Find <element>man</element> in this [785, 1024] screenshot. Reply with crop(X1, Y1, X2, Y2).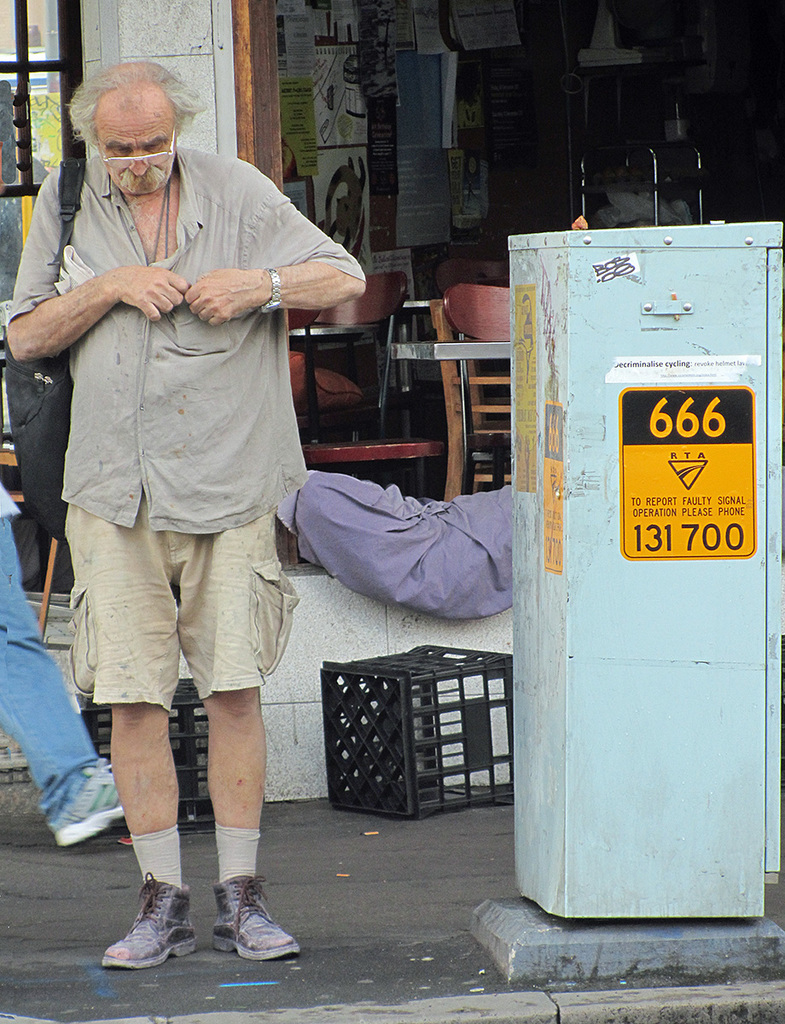
crop(24, 30, 416, 948).
